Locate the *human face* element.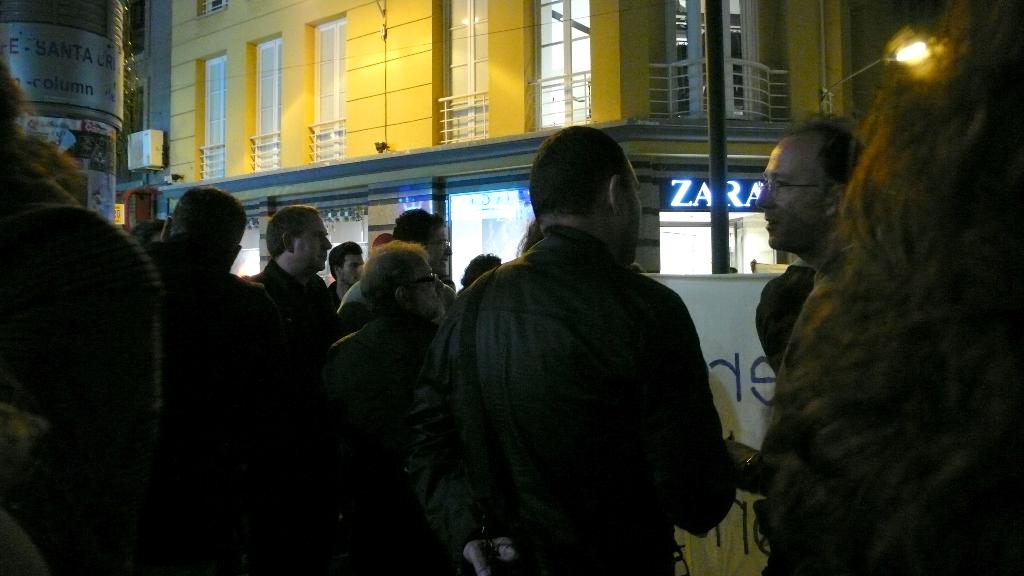
Element bbox: bbox=[423, 226, 452, 275].
